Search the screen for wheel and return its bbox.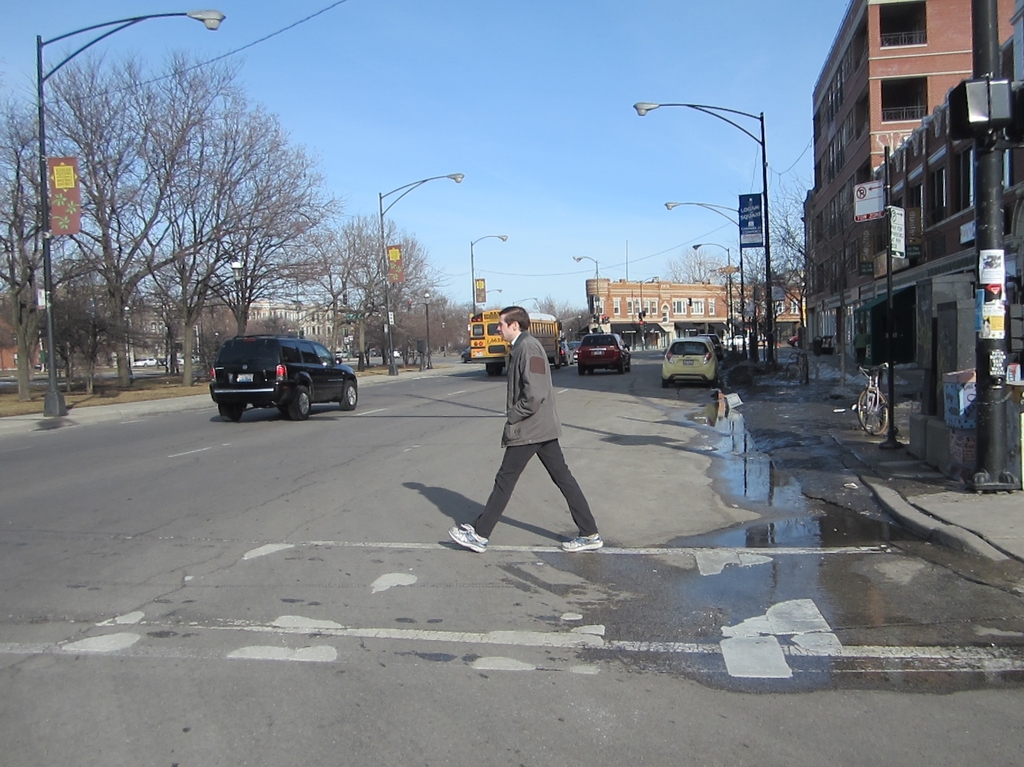
Found: {"x1": 852, "y1": 384, "x2": 887, "y2": 444}.
